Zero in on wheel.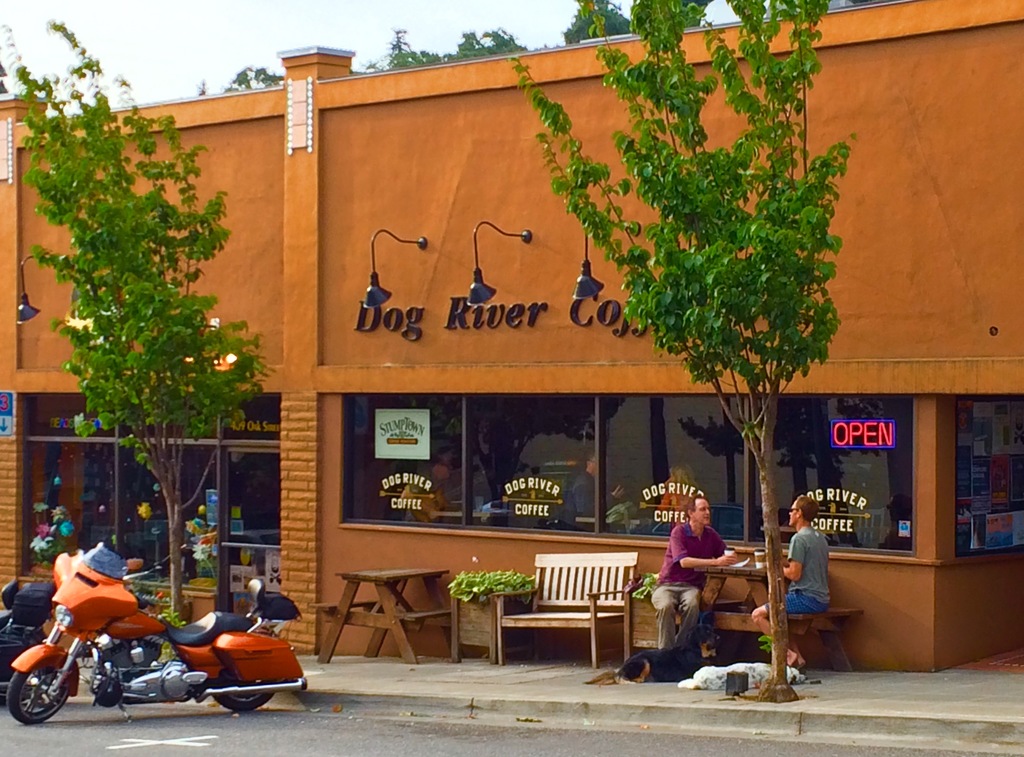
Zeroed in: l=29, t=655, r=91, b=737.
